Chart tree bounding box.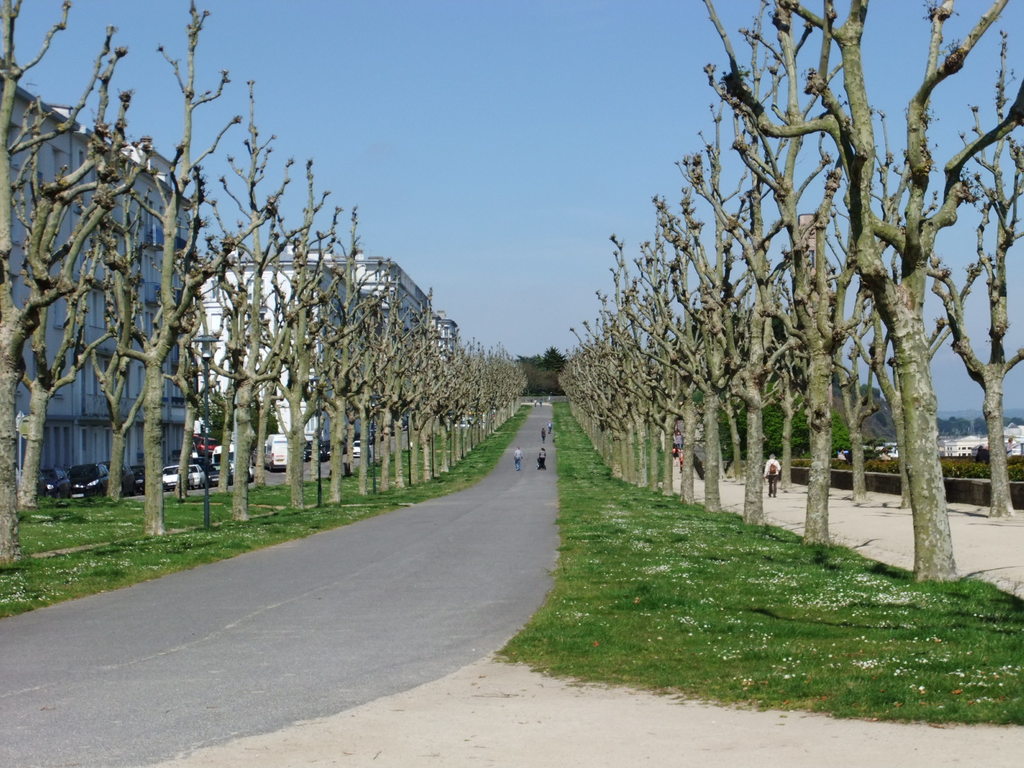
Charted: <box>318,266,410,494</box>.
